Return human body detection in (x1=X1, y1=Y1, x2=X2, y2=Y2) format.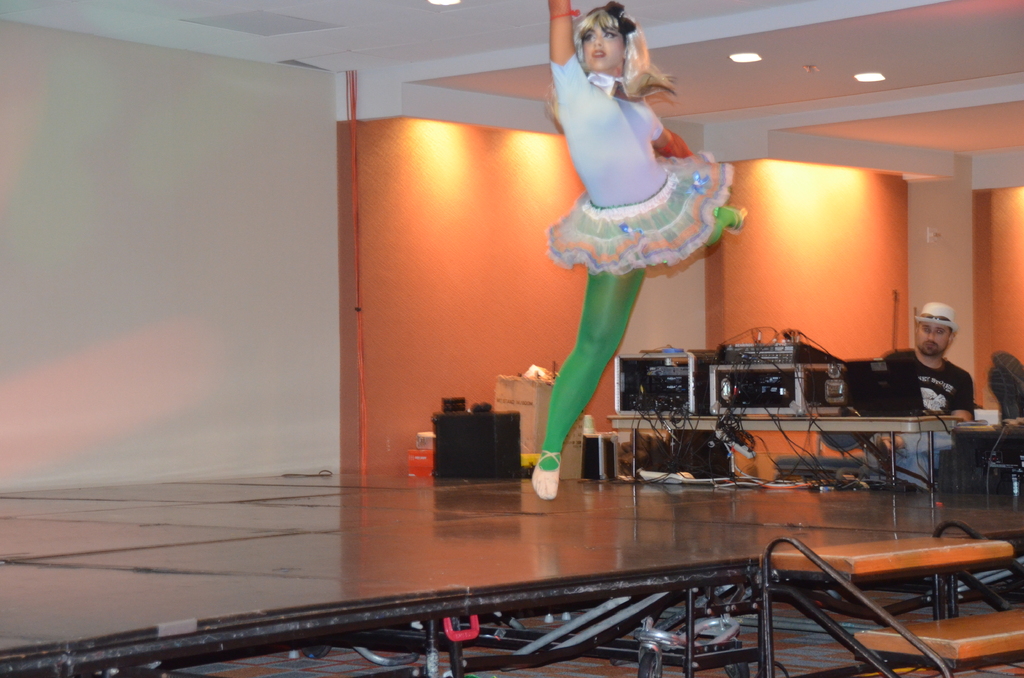
(x1=513, y1=0, x2=745, y2=501).
